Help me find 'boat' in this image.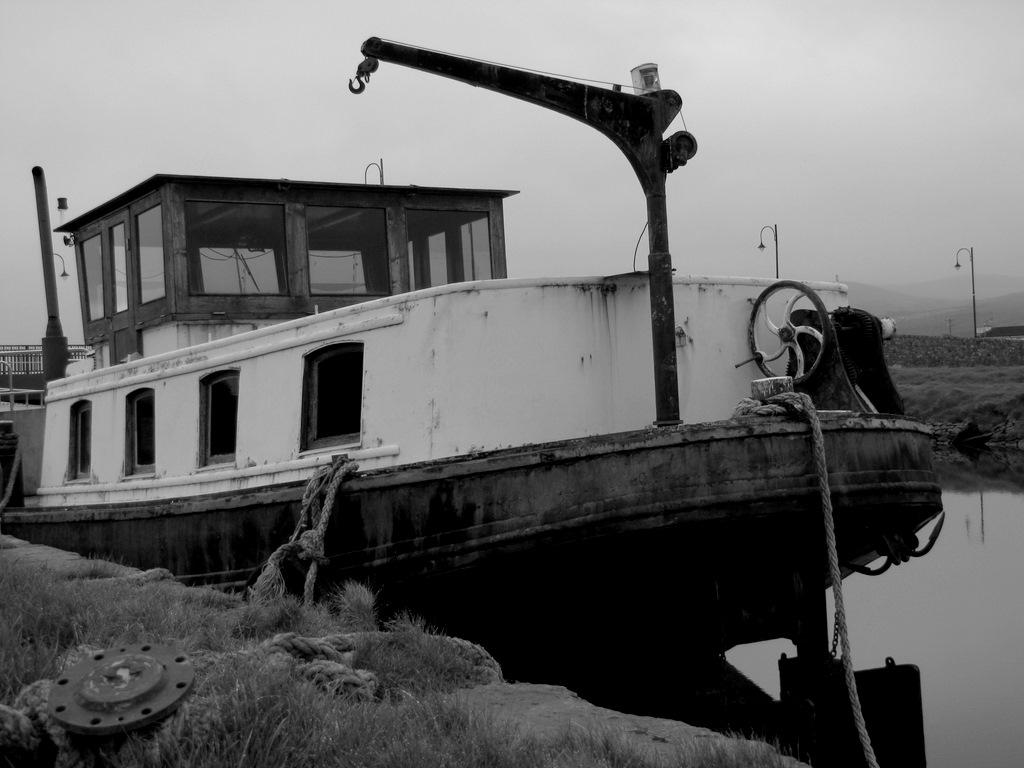
Found it: (0,51,980,680).
